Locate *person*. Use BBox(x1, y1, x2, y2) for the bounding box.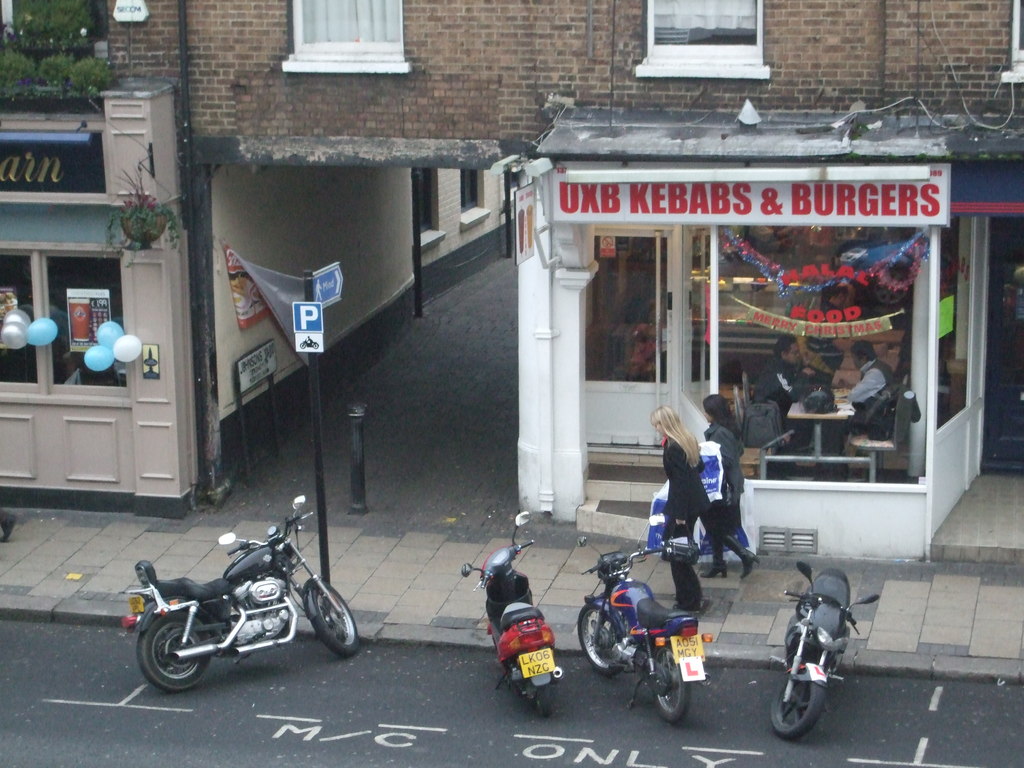
BBox(809, 336, 891, 493).
